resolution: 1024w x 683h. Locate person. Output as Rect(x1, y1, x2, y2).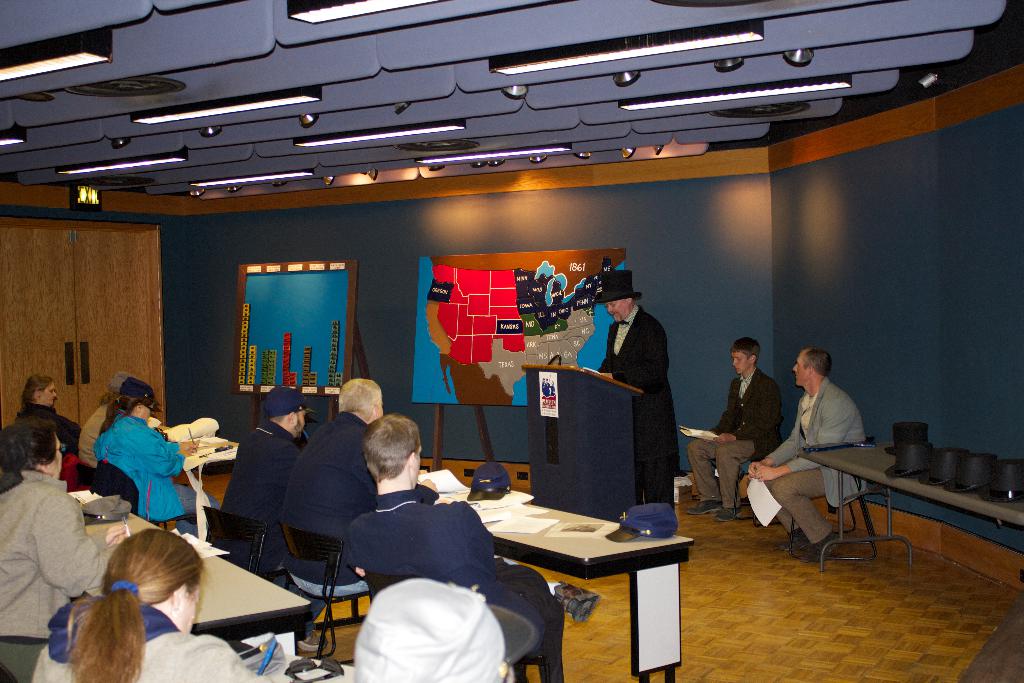
Rect(278, 378, 385, 577).
